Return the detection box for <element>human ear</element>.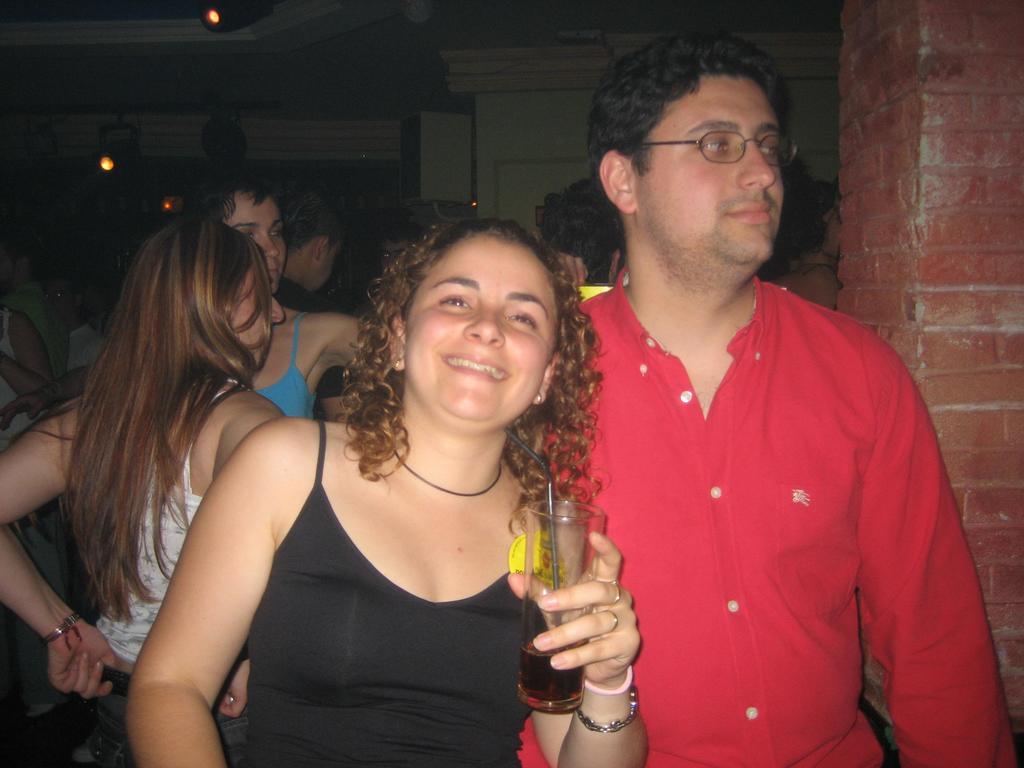
pyautogui.locateOnScreen(531, 346, 563, 407).
